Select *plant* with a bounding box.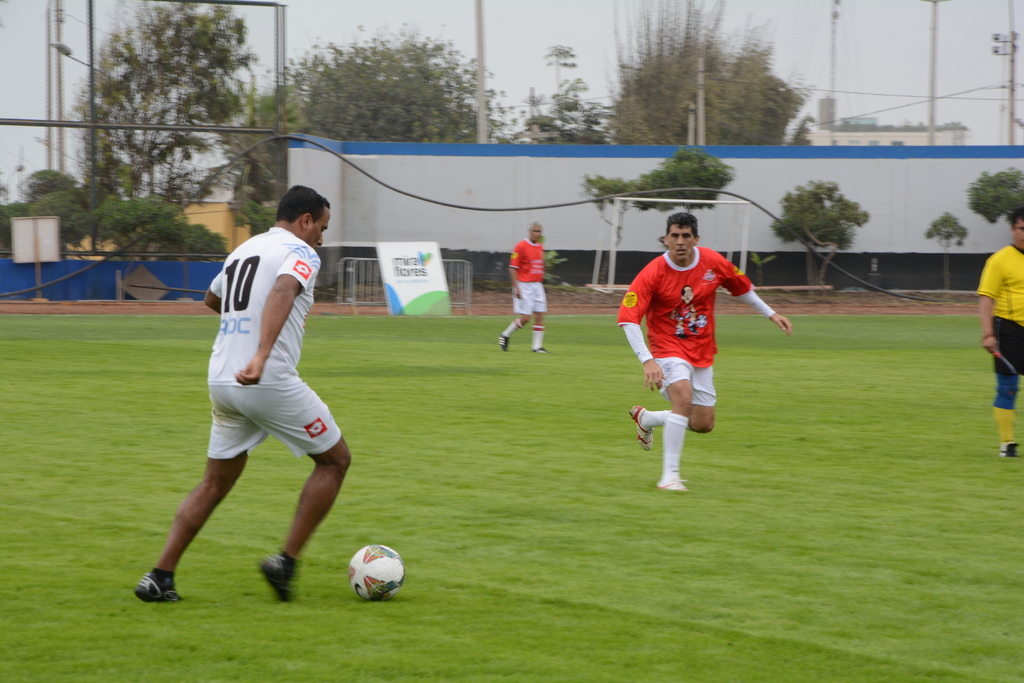
pyautogui.locateOnScreen(965, 160, 1023, 222).
